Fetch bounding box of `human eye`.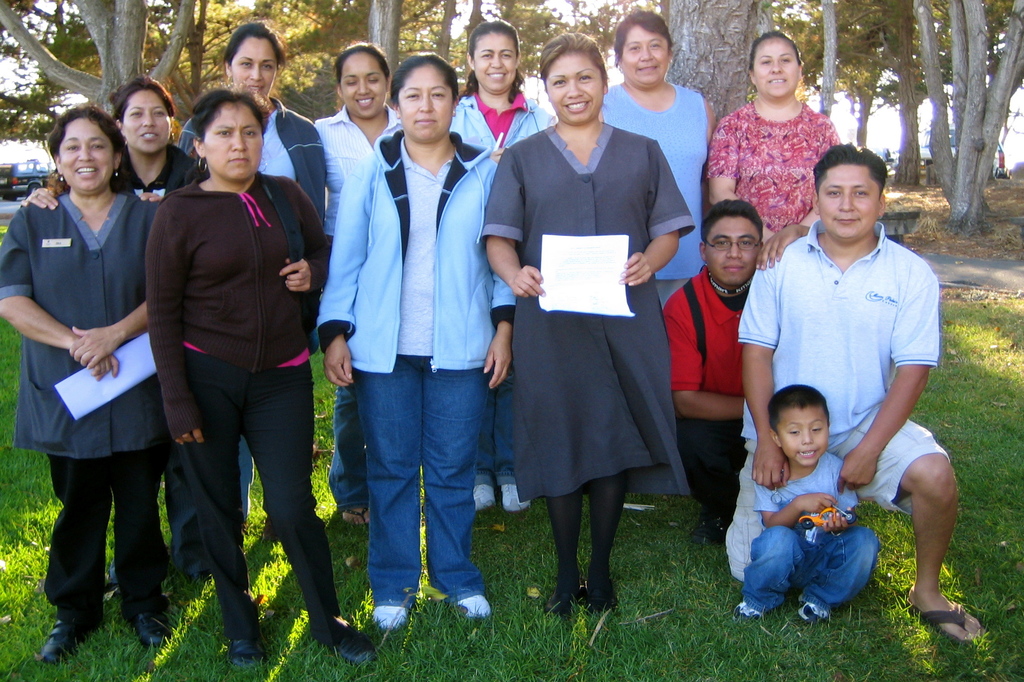
Bbox: 787, 427, 799, 436.
